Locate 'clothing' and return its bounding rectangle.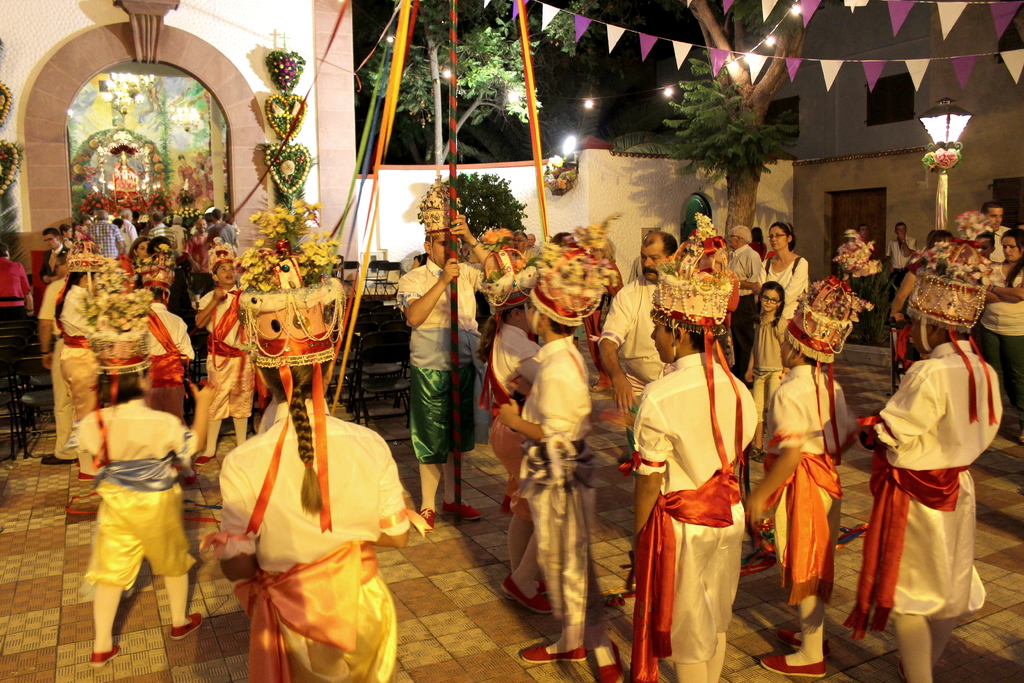
Rect(855, 236, 881, 262).
